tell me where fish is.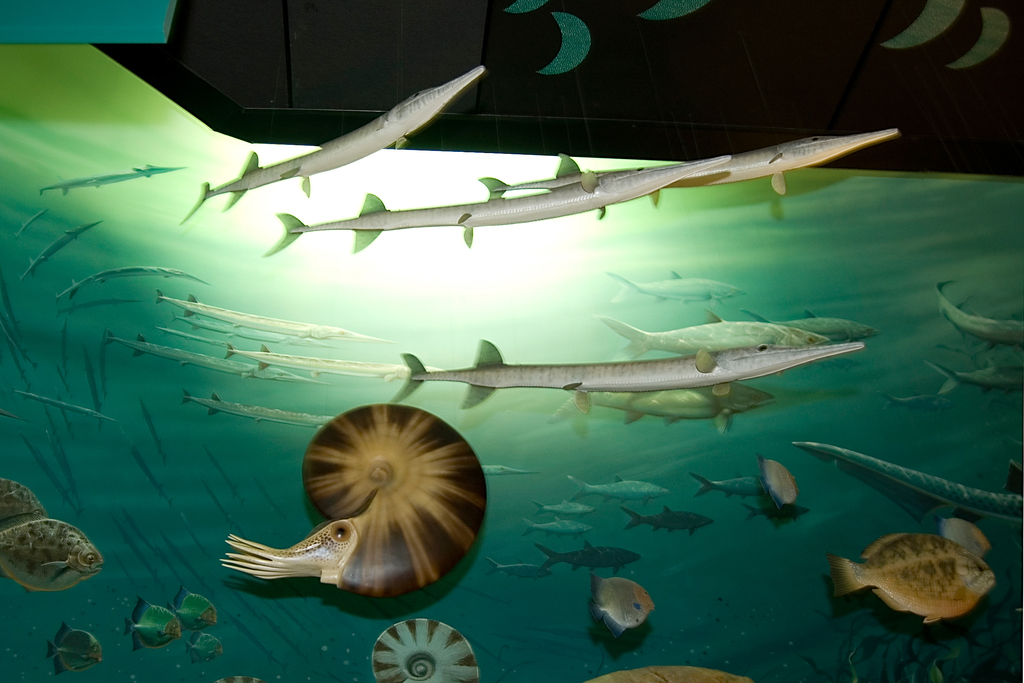
fish is at [820, 530, 1009, 640].
